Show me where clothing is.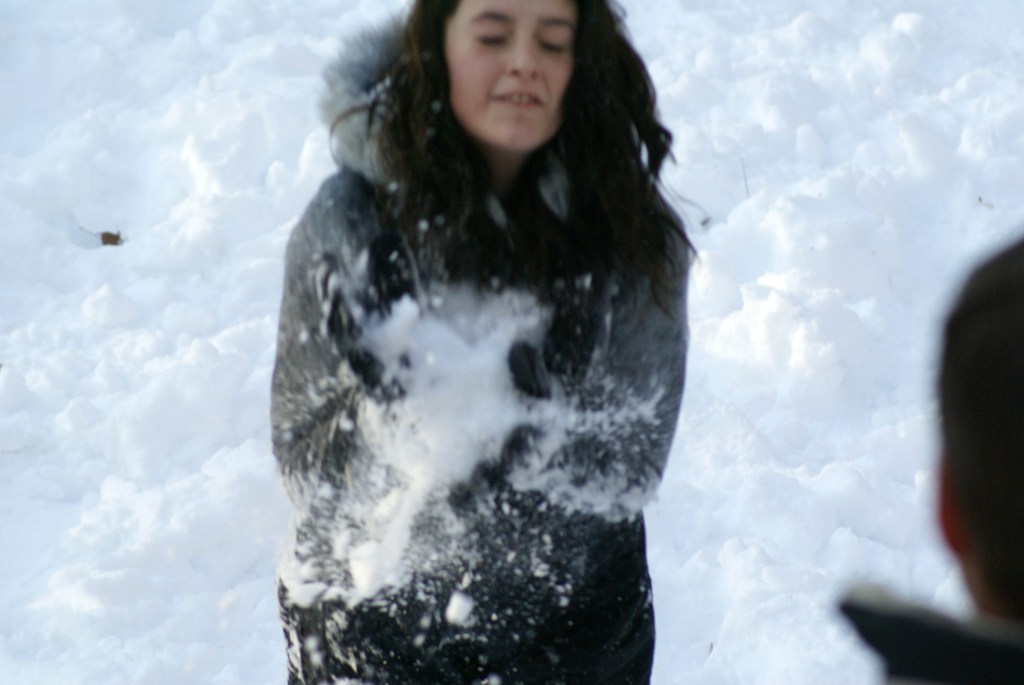
clothing is at x1=829, y1=574, x2=1023, y2=684.
